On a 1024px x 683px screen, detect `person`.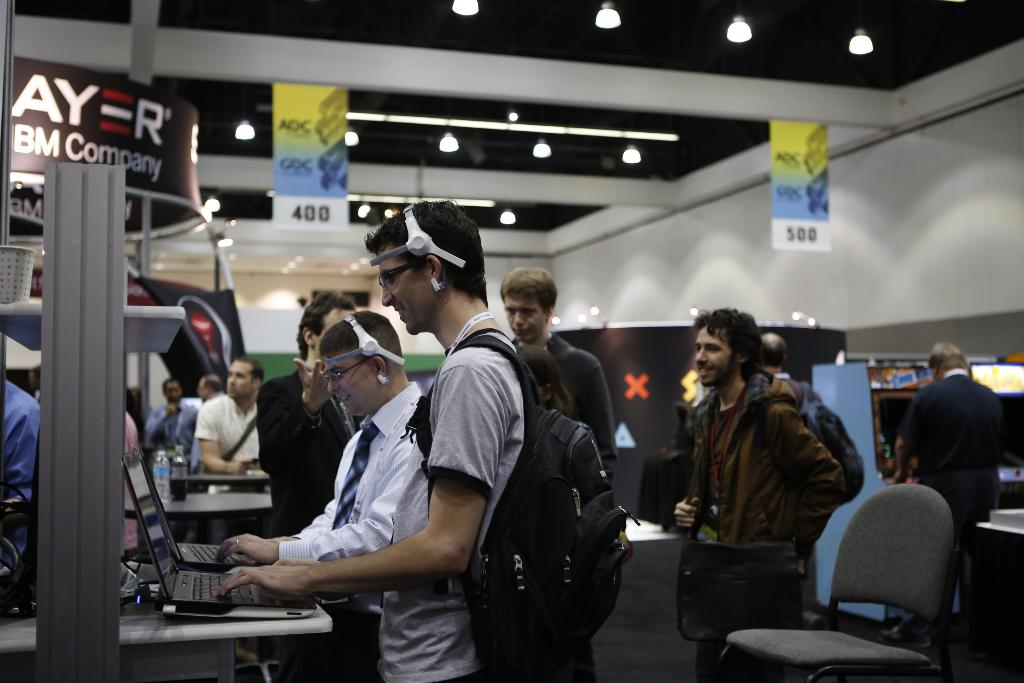
[679, 318, 852, 605].
